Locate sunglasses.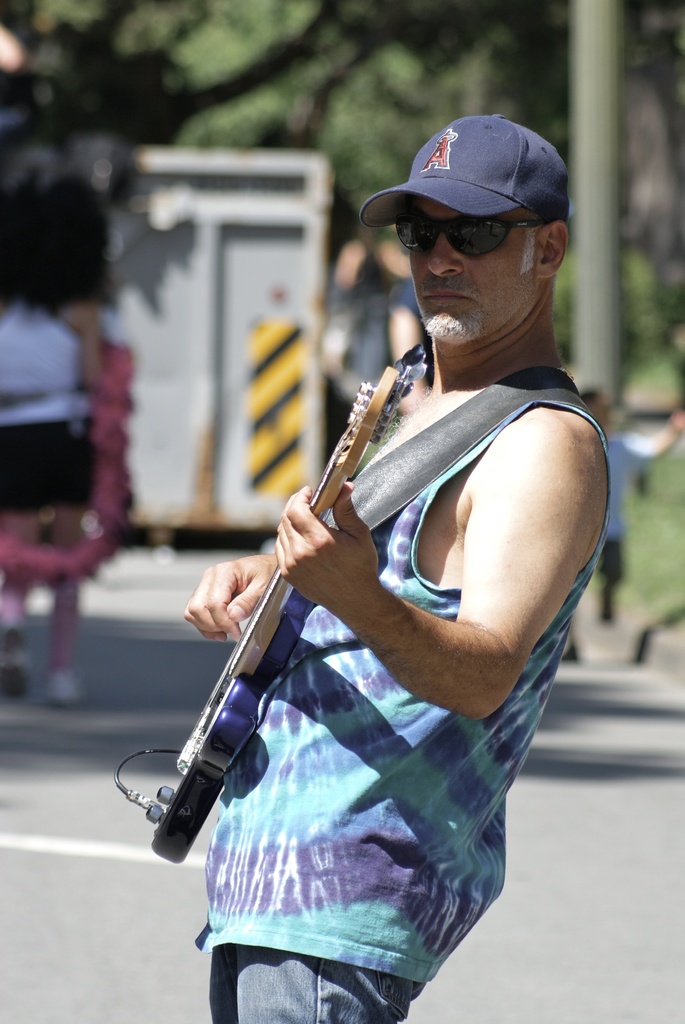
Bounding box: left=394, top=218, right=538, bottom=259.
